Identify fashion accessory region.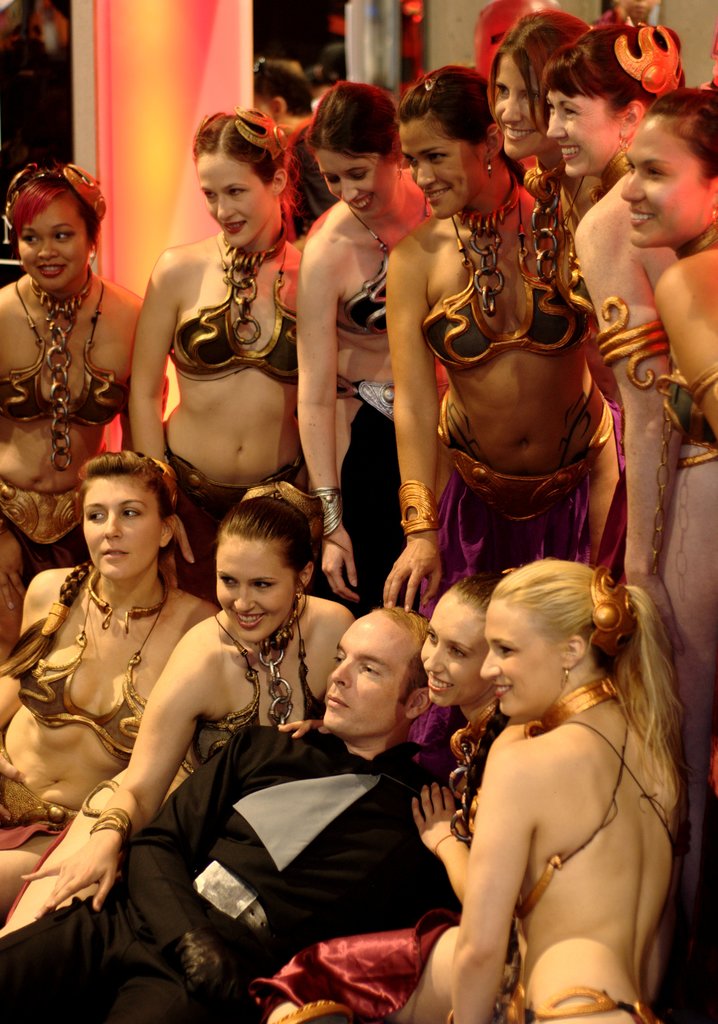
Region: (x1=564, y1=667, x2=574, y2=683).
